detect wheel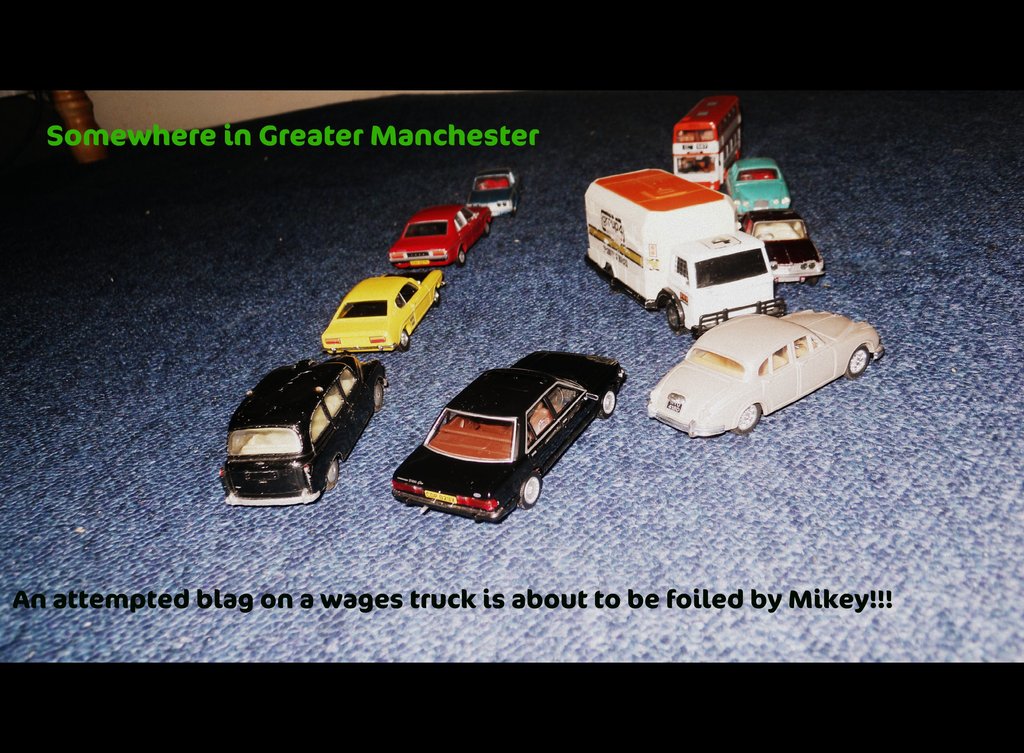
crop(736, 403, 761, 433)
